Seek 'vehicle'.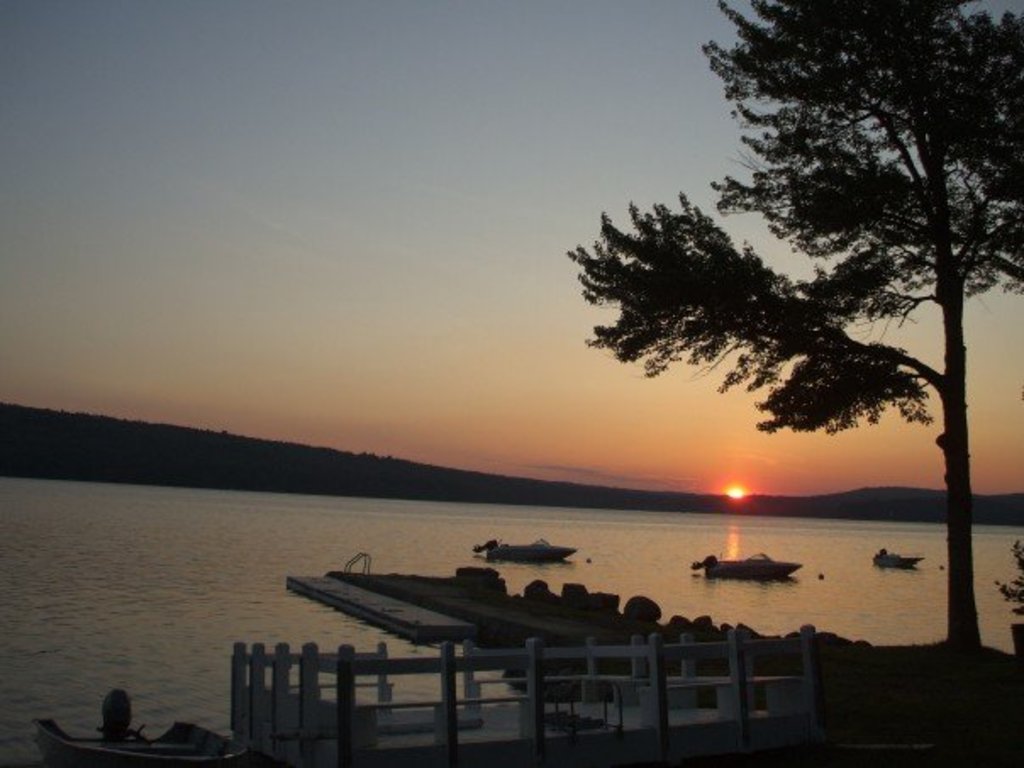
[707, 553, 802, 580].
